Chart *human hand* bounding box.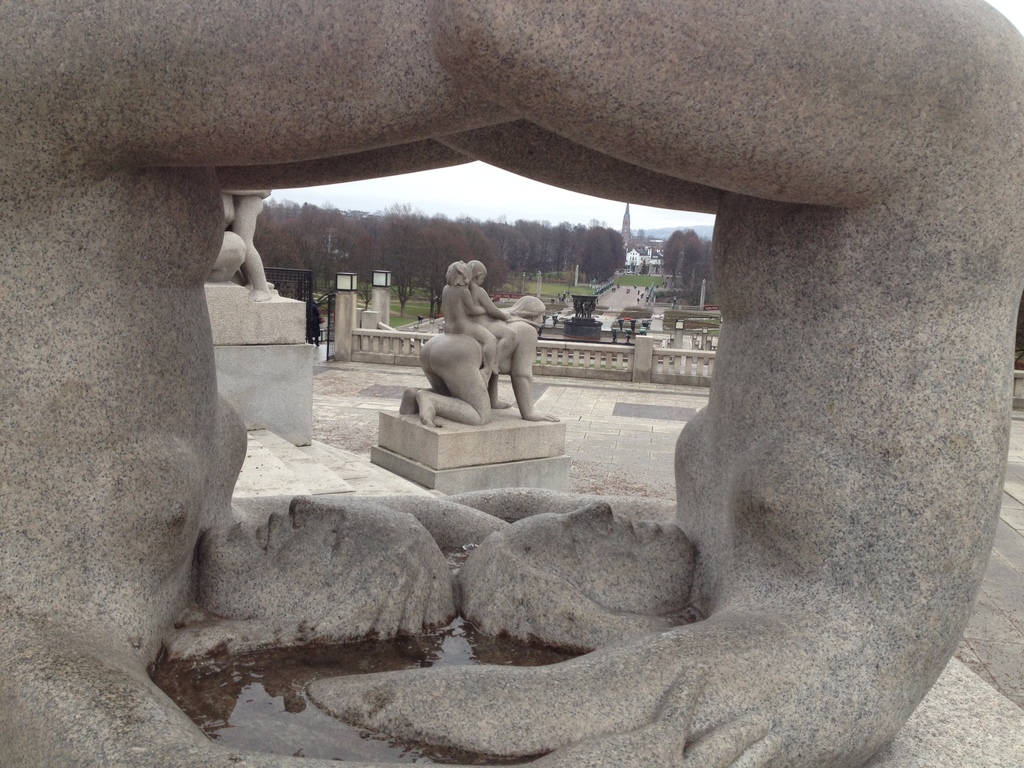
Charted: <bbox>490, 400, 513, 413</bbox>.
